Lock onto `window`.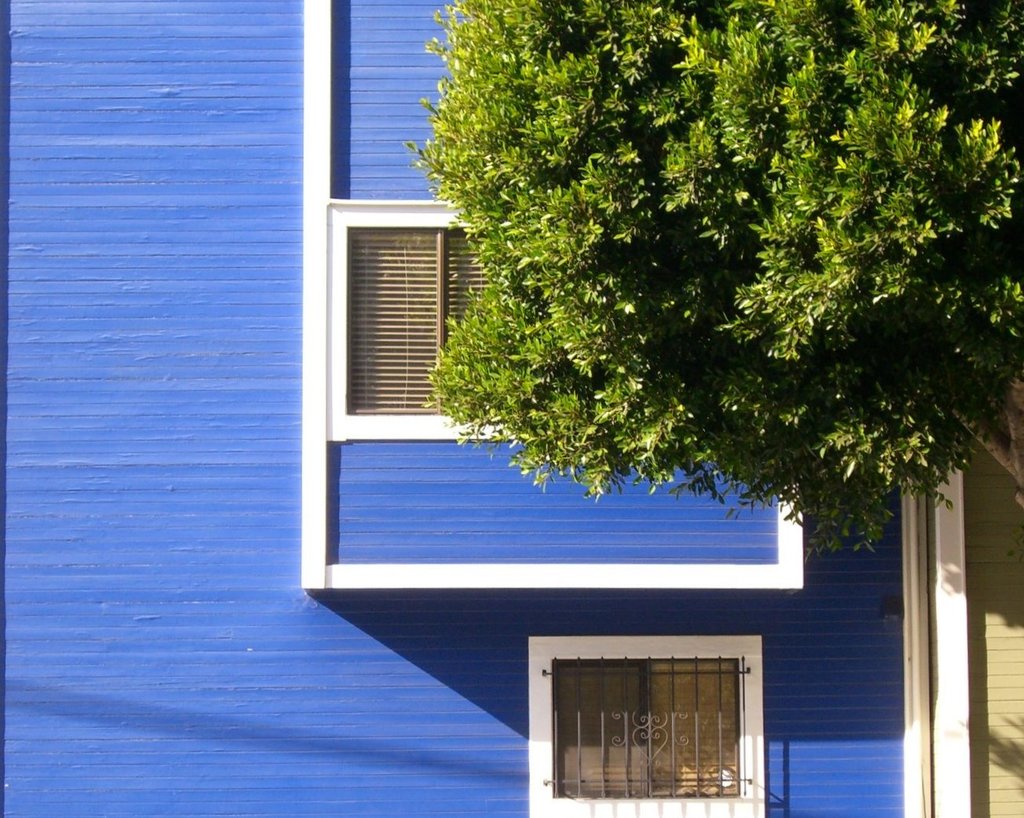
Locked: detection(541, 646, 752, 803).
